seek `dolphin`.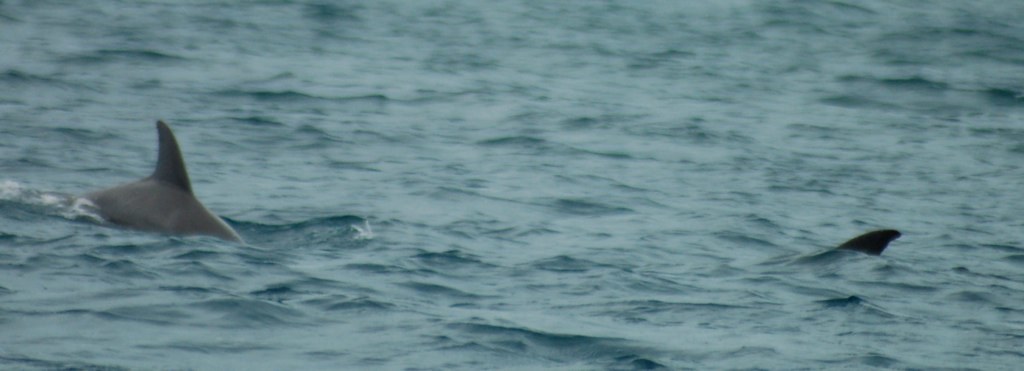
rect(830, 227, 906, 257).
